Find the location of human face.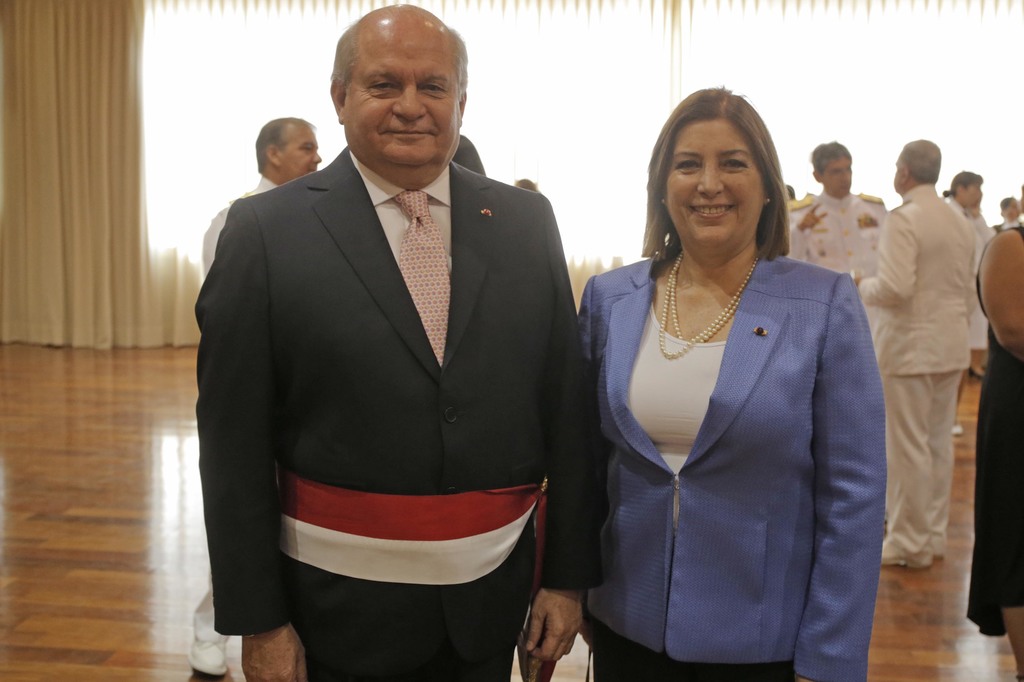
Location: [821, 155, 852, 195].
